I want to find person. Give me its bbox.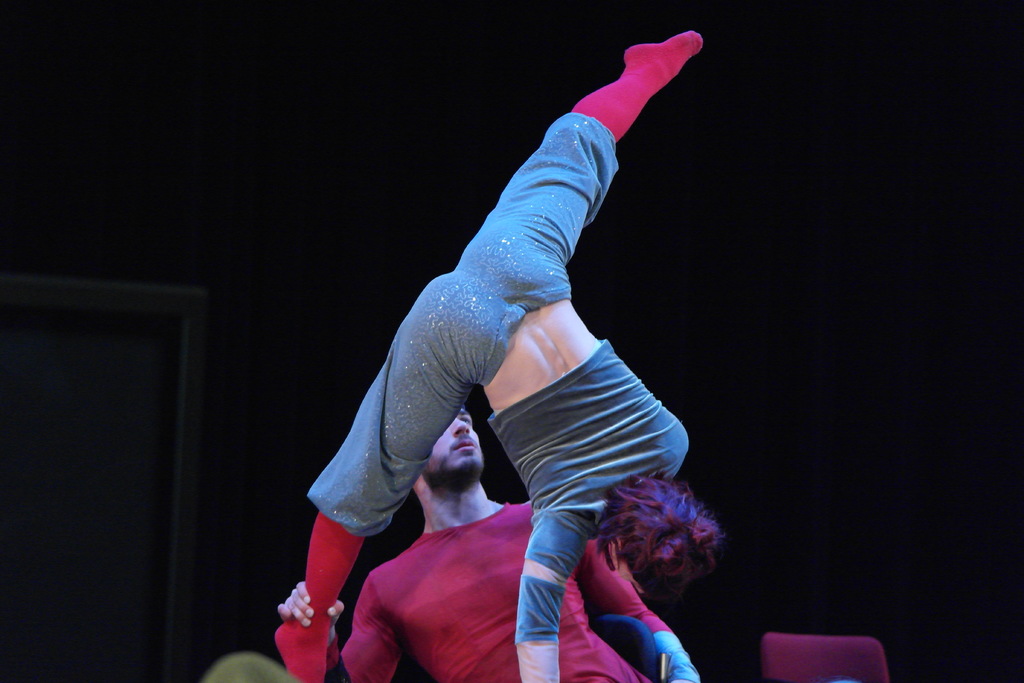
<bbox>279, 394, 696, 682</bbox>.
